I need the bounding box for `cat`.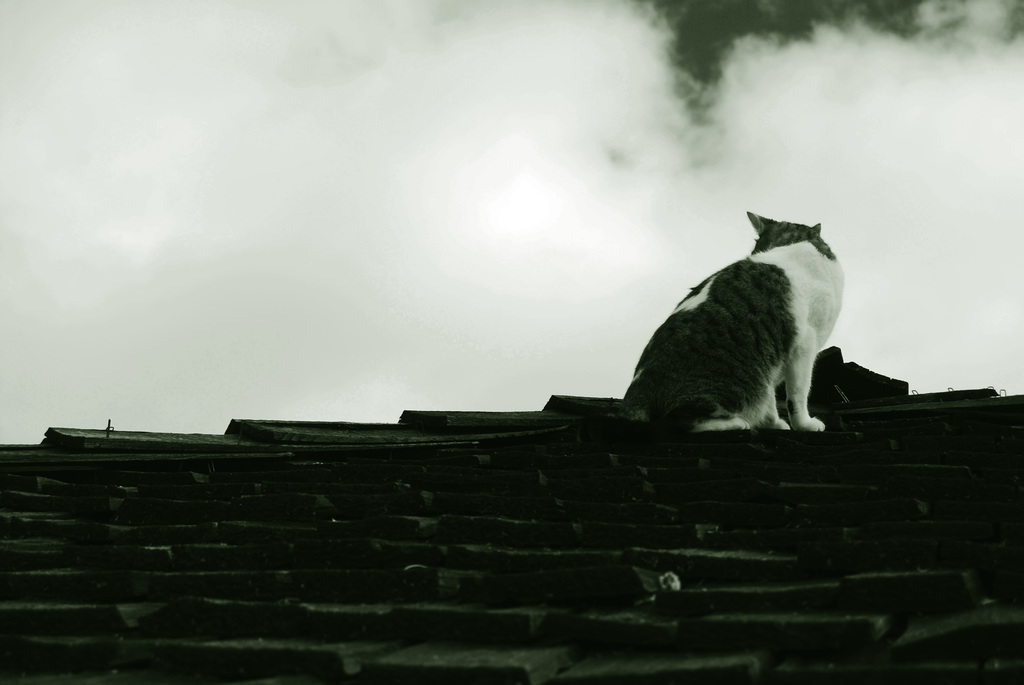
Here it is: bbox=(614, 203, 849, 441).
